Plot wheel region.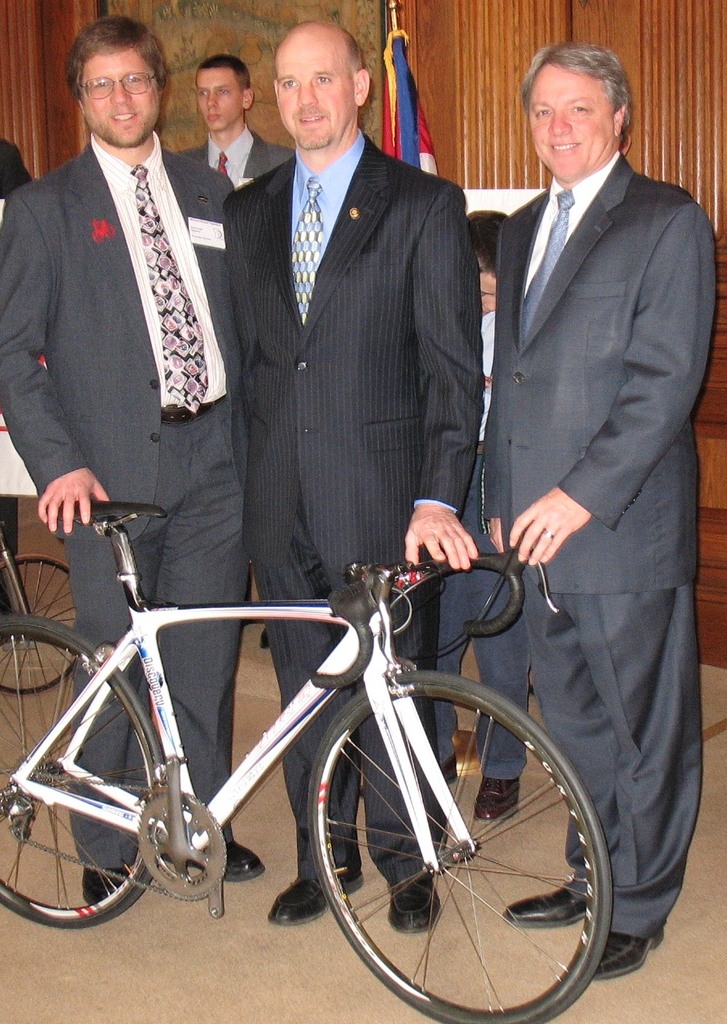
Plotted at 300 663 612 1010.
